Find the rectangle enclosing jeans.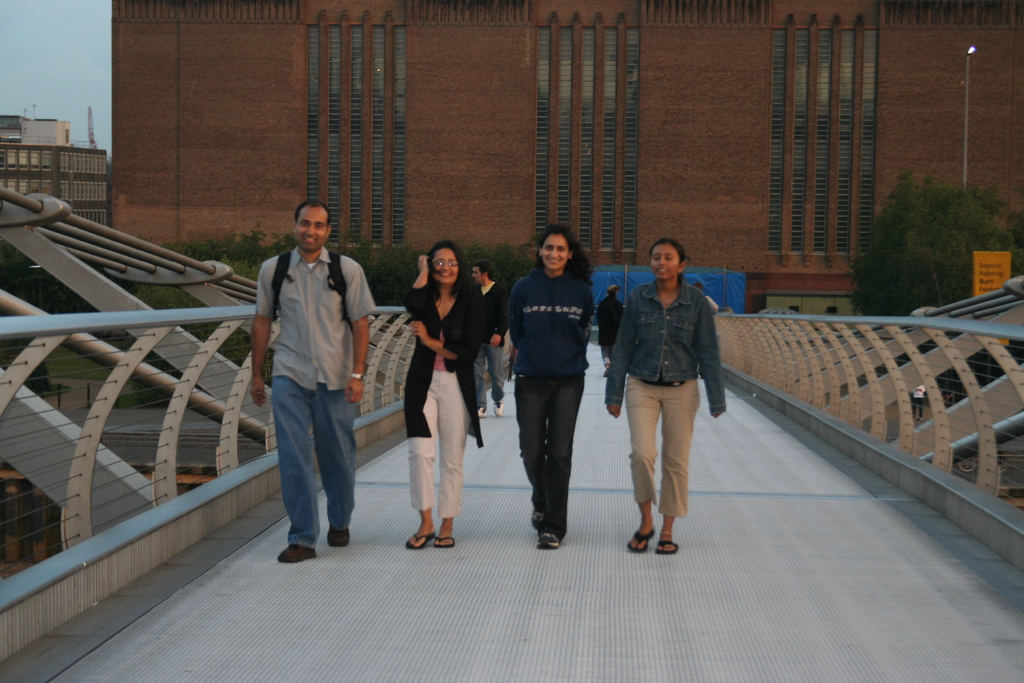
264/375/361/565.
